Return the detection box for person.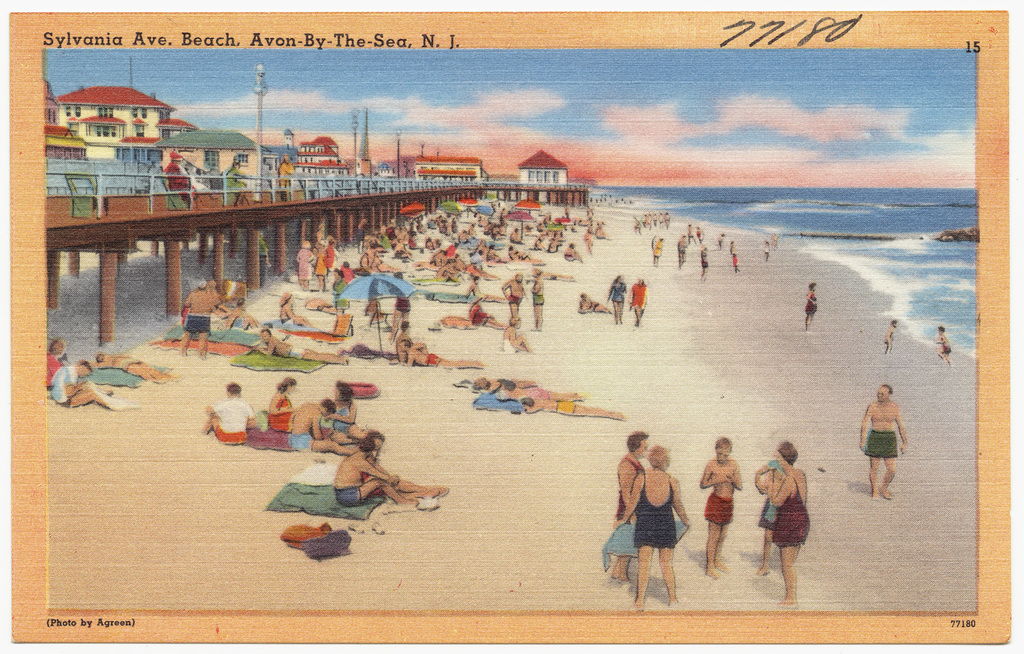
select_region(46, 339, 67, 394).
